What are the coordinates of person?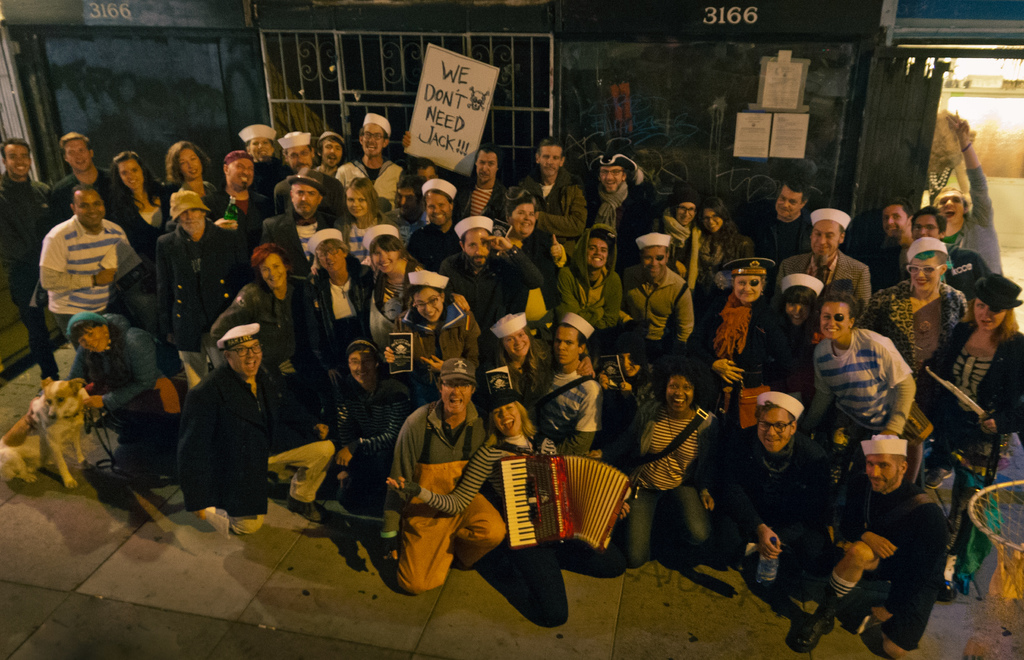
bbox=(202, 149, 275, 285).
